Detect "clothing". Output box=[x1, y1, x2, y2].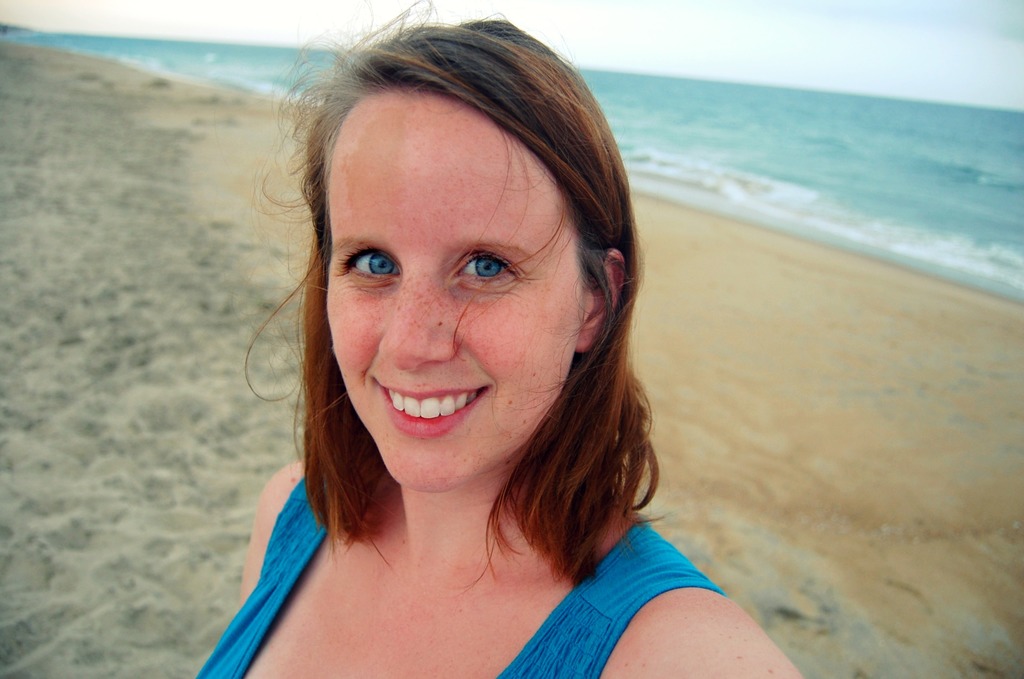
box=[188, 464, 728, 678].
